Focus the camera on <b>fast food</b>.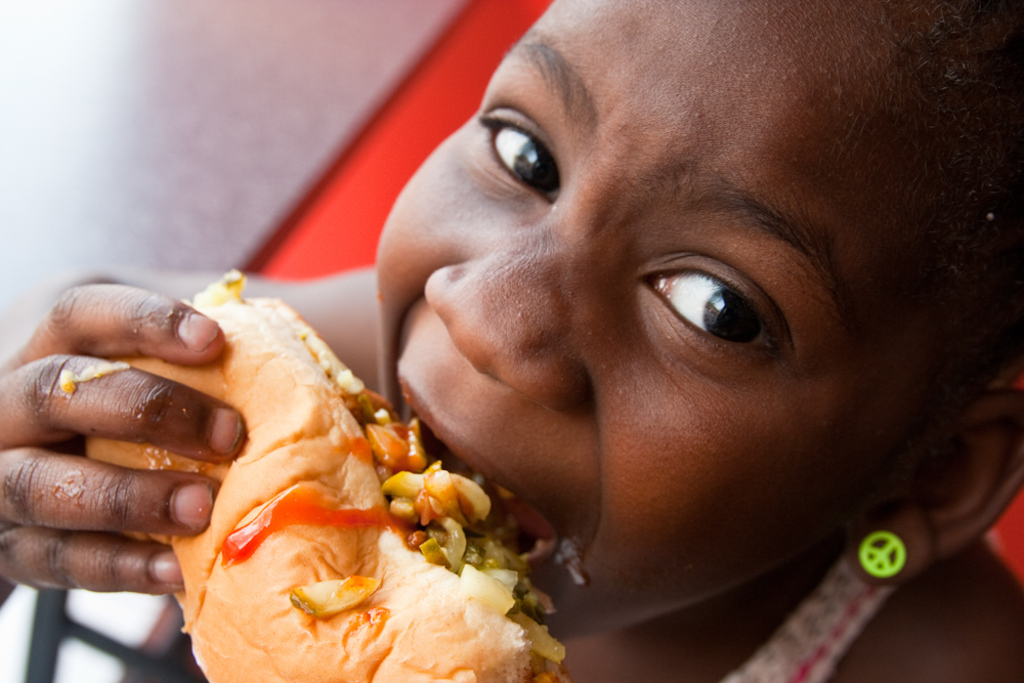
Focus region: <region>85, 264, 594, 682</region>.
